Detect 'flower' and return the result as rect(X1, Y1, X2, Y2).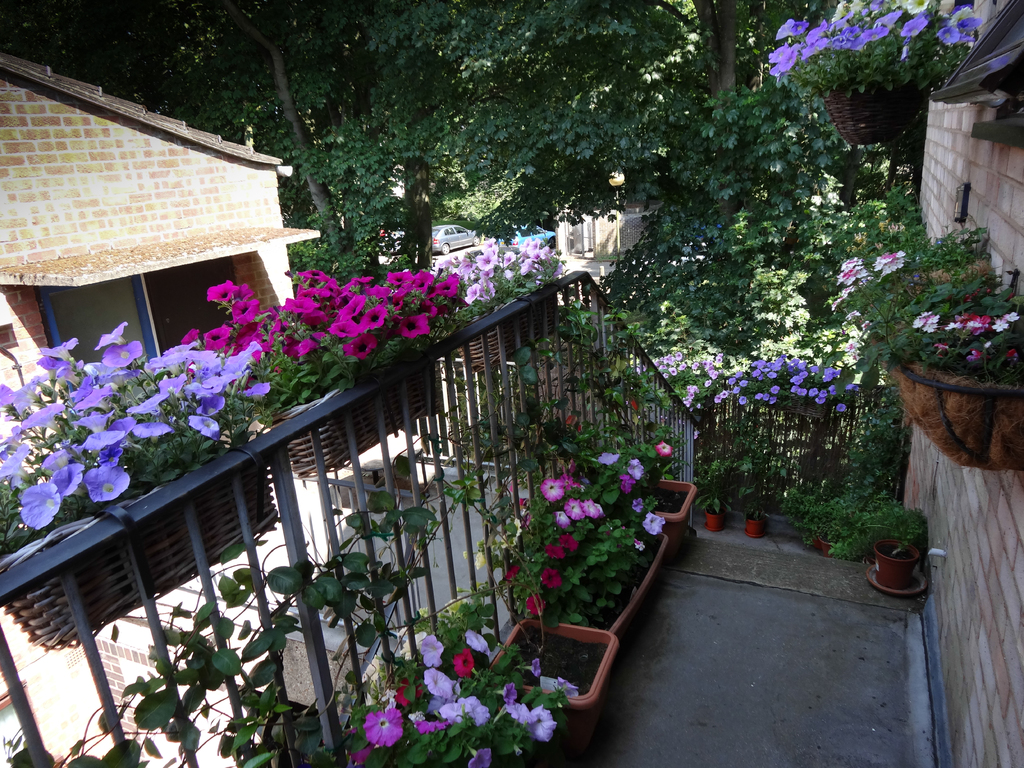
rect(591, 447, 628, 471).
